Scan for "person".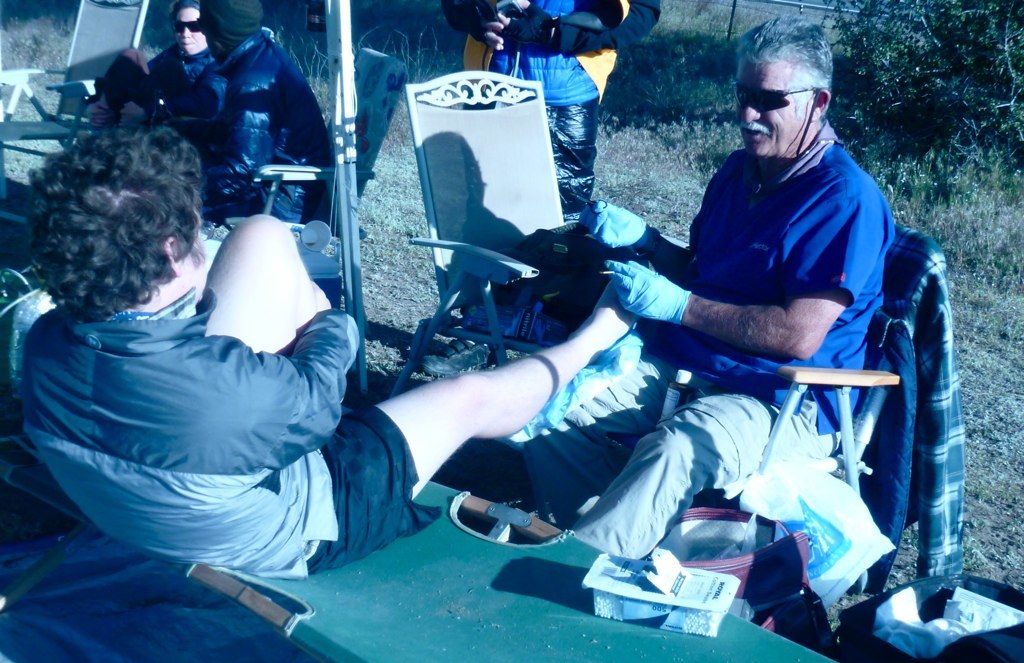
Scan result: {"left": 200, "top": 0, "right": 337, "bottom": 230}.
